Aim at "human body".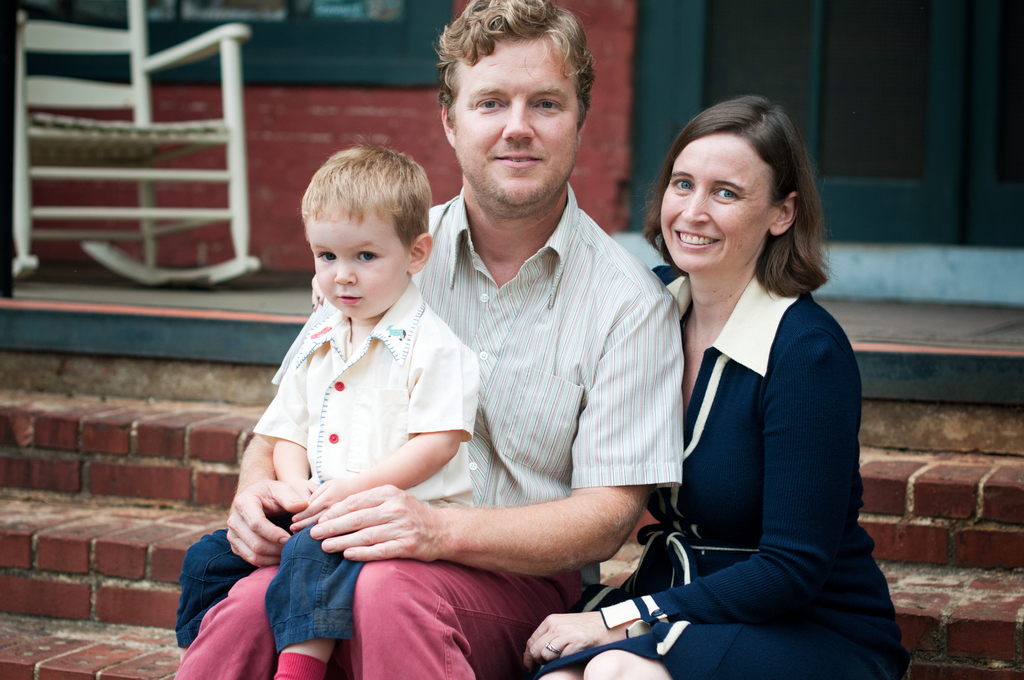
Aimed at (left=176, top=130, right=481, bottom=679).
